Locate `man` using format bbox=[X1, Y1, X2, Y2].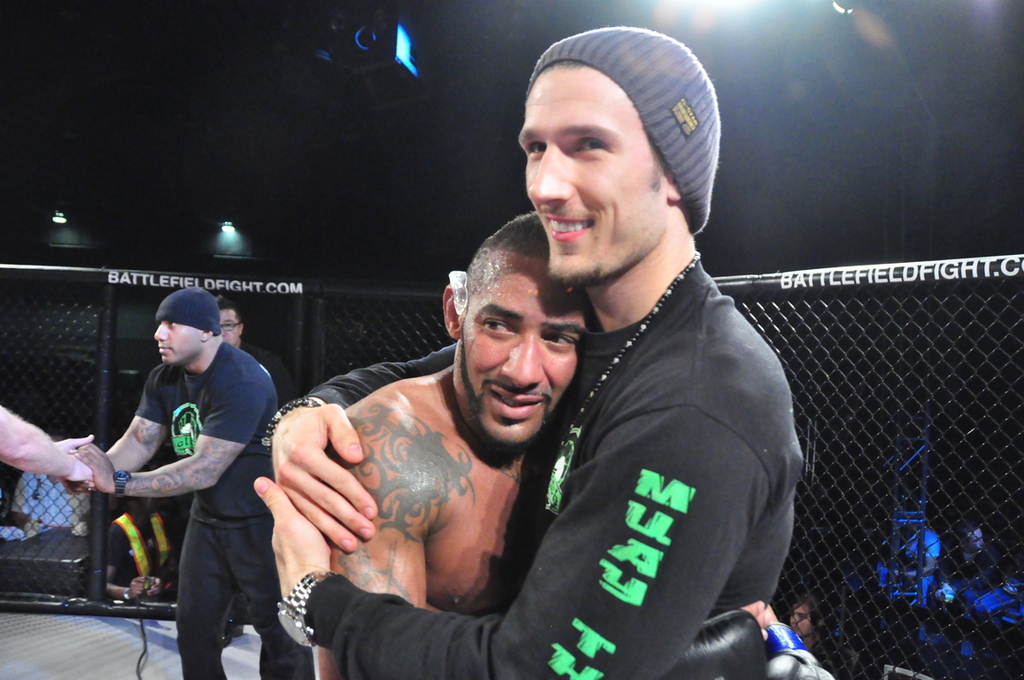
bbox=[219, 298, 297, 411].
